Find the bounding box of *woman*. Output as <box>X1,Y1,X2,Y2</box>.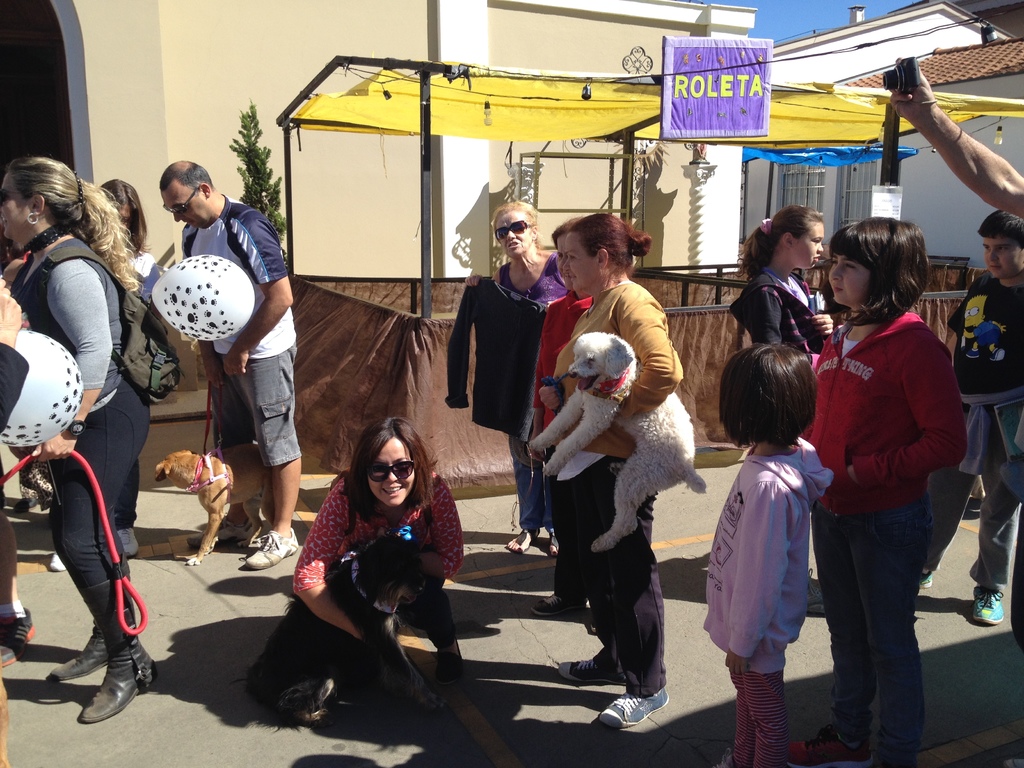
<box>97,179,153,266</box>.
